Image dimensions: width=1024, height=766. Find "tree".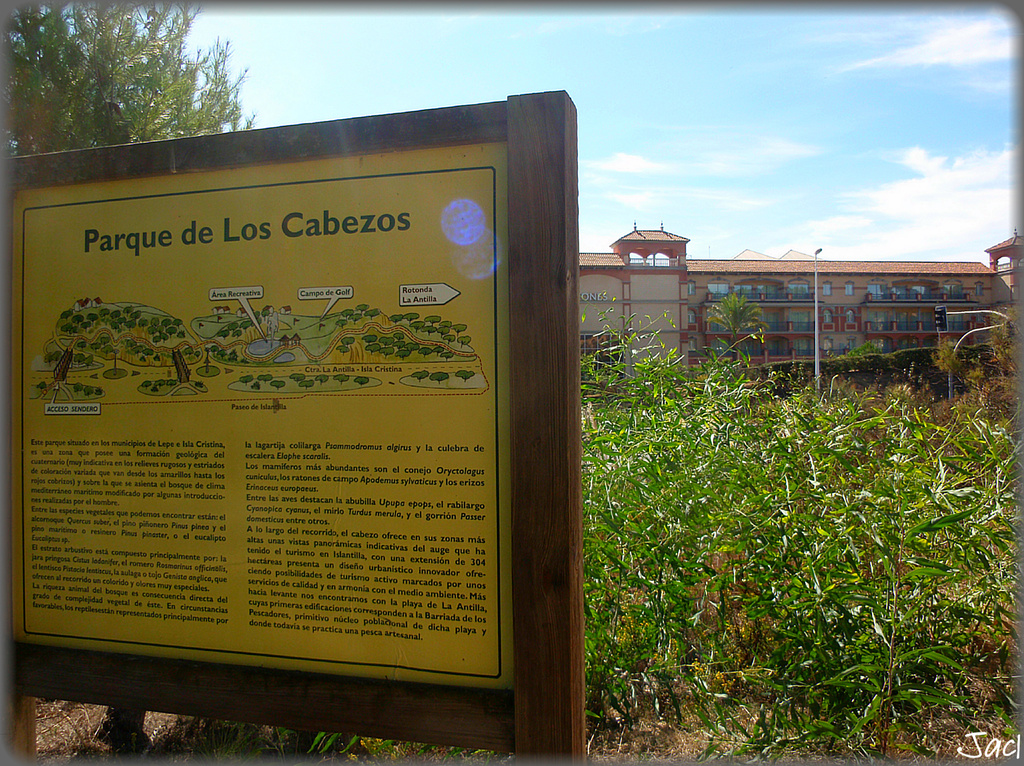
bbox=(262, 378, 270, 379).
